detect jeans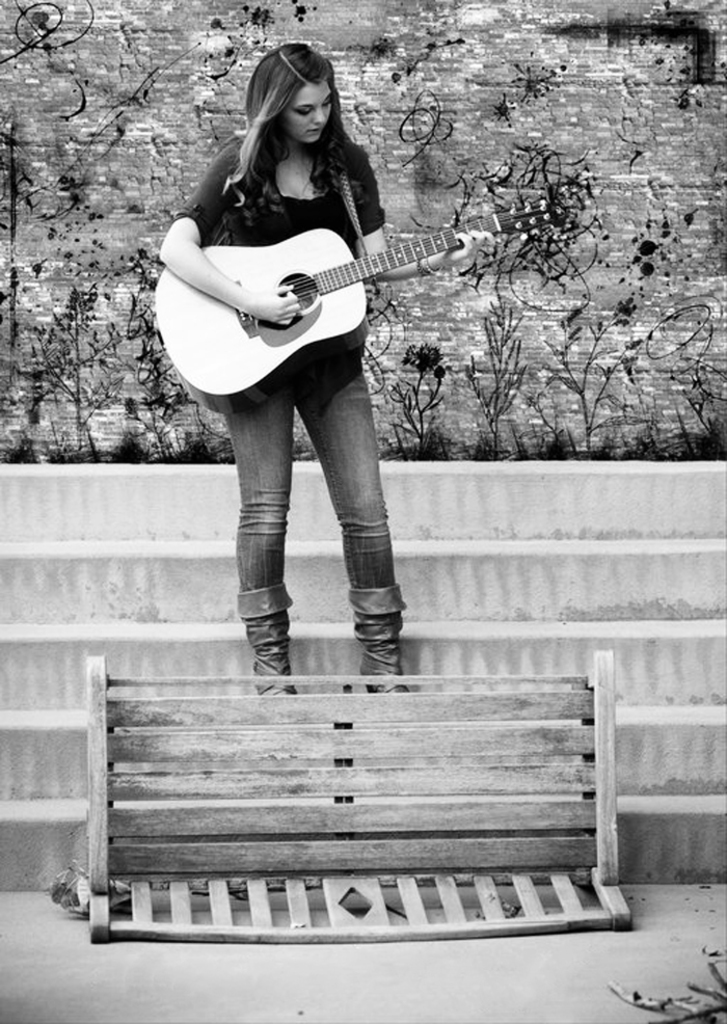
[x1=234, y1=354, x2=407, y2=618]
